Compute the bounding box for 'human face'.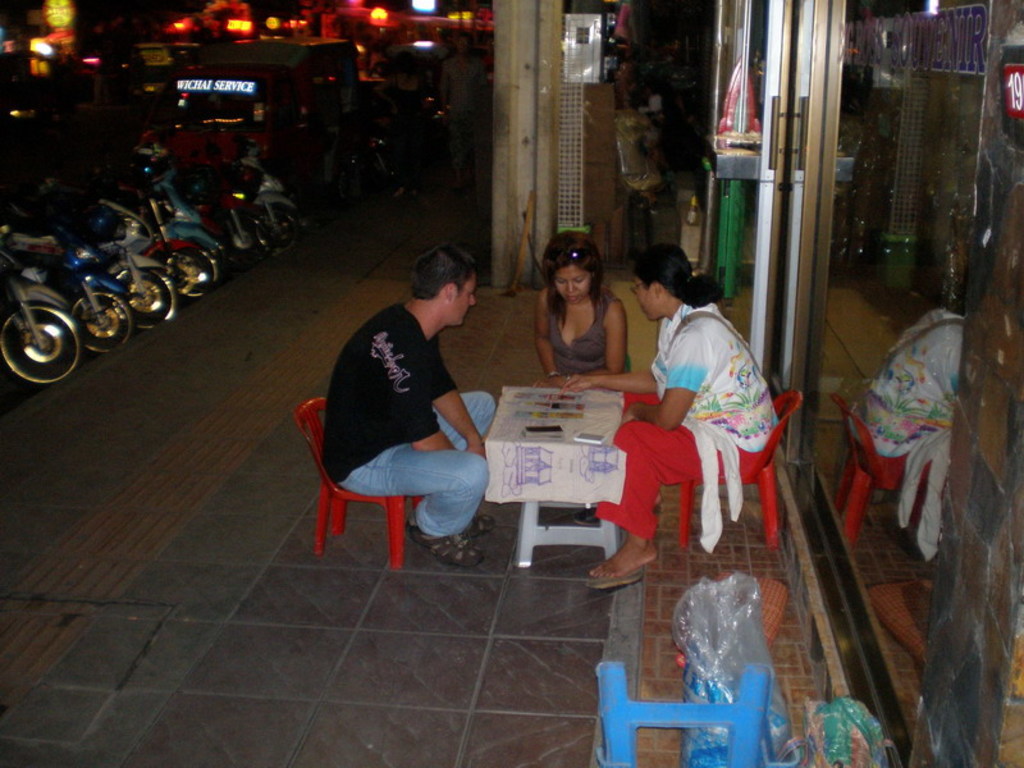
(556,266,585,306).
